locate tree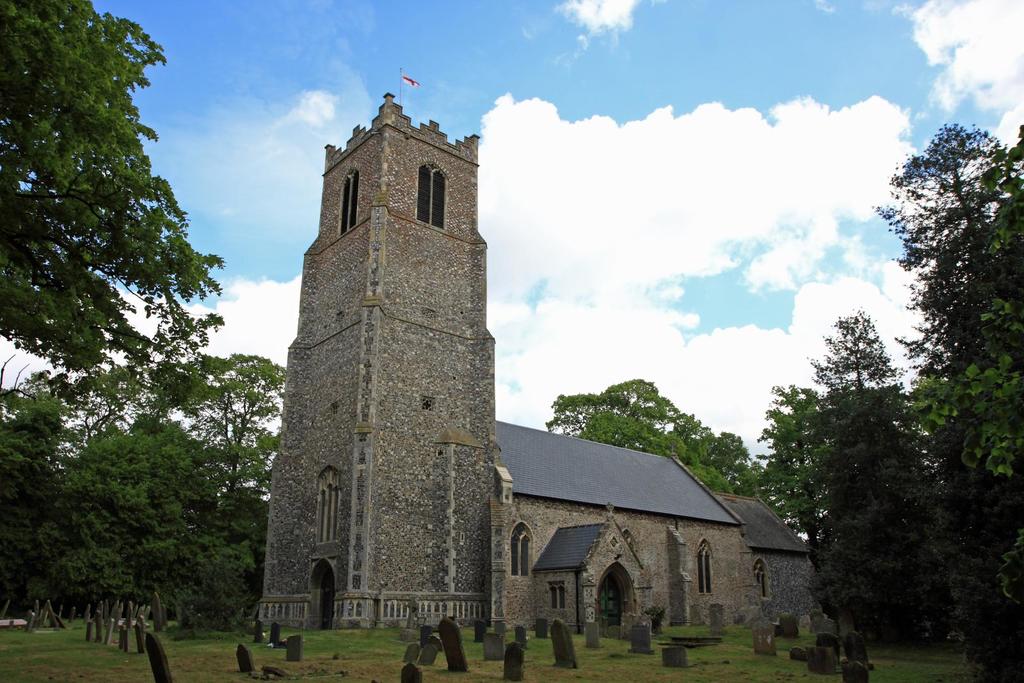
<region>195, 521, 257, 623</region>
